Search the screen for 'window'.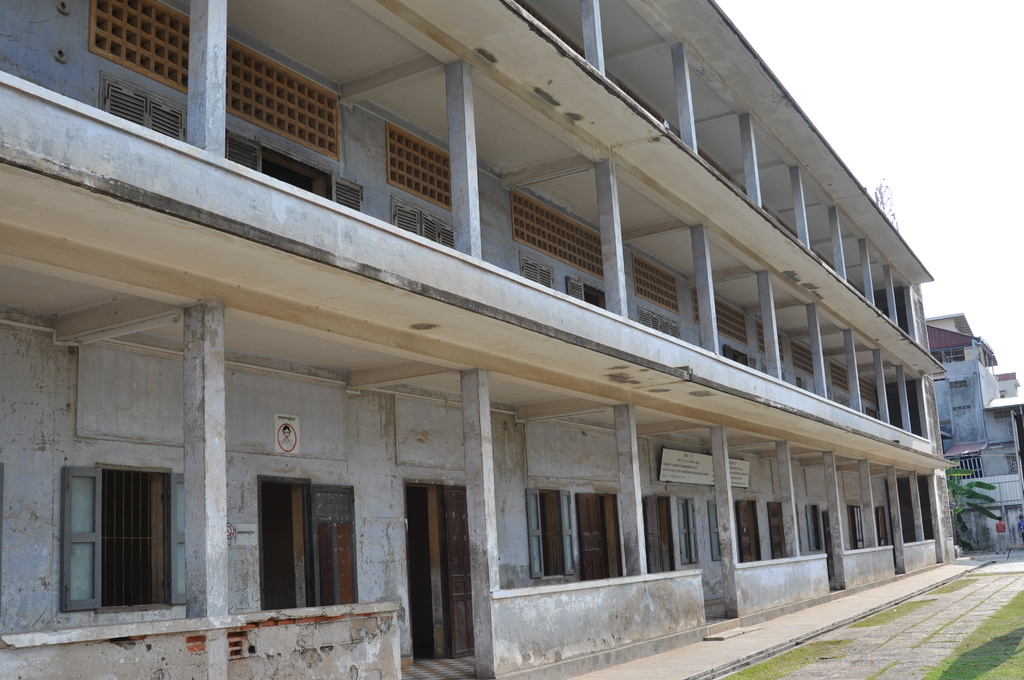
Found at detection(805, 506, 824, 549).
